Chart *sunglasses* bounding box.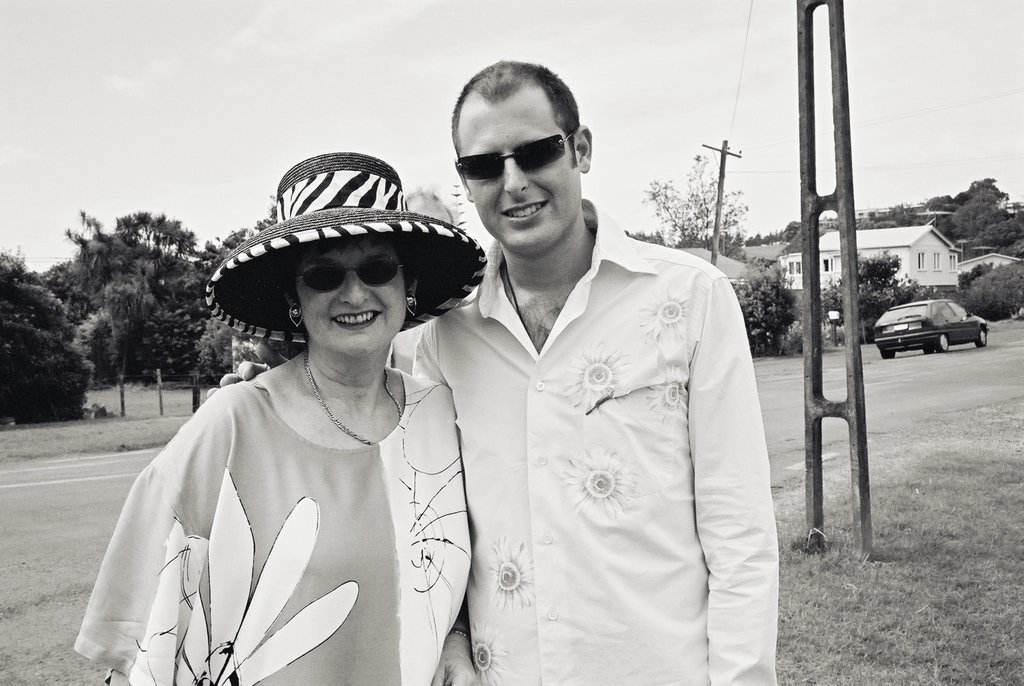
Charted: rect(294, 258, 404, 295).
